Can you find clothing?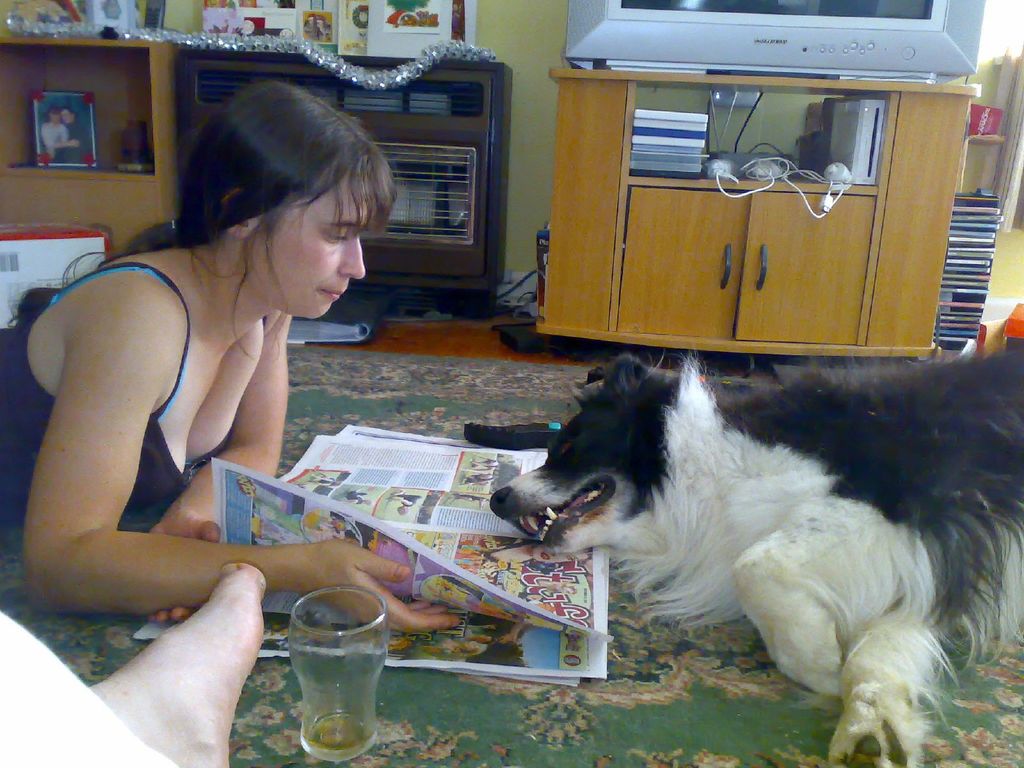
Yes, bounding box: rect(0, 260, 271, 529).
